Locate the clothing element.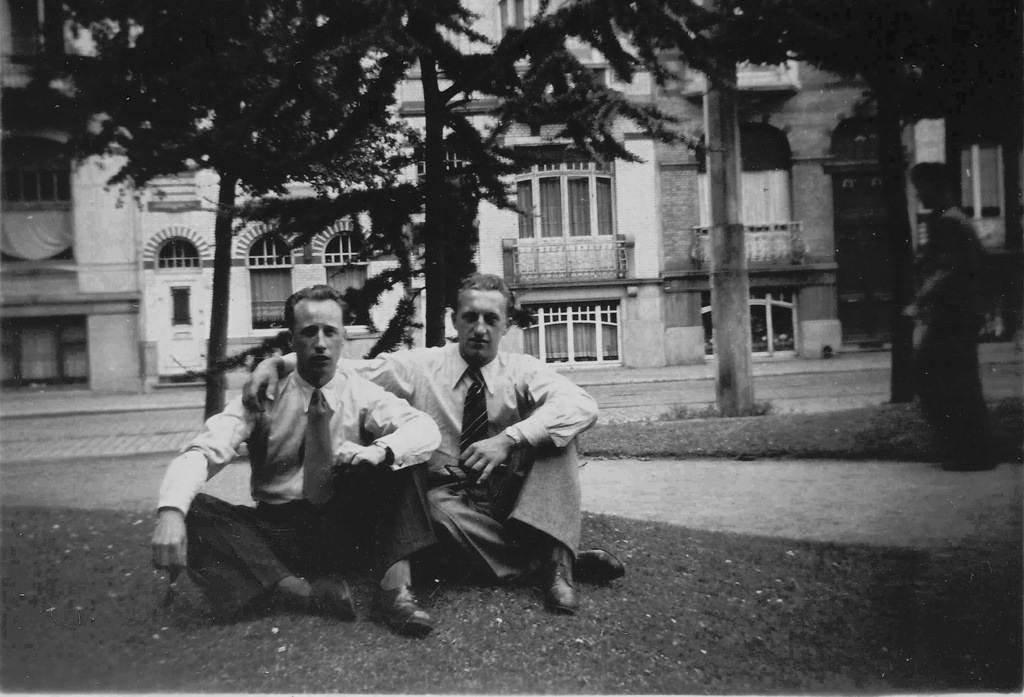
Element bbox: {"x1": 922, "y1": 204, "x2": 992, "y2": 449}.
